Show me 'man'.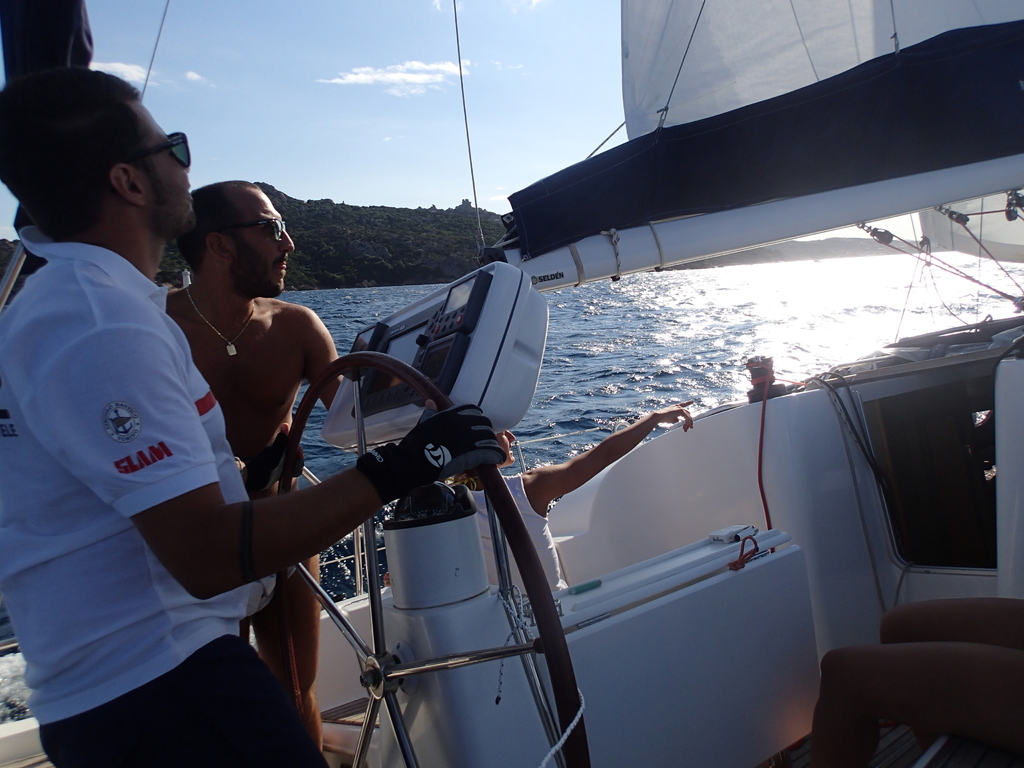
'man' is here: crop(0, 65, 505, 767).
